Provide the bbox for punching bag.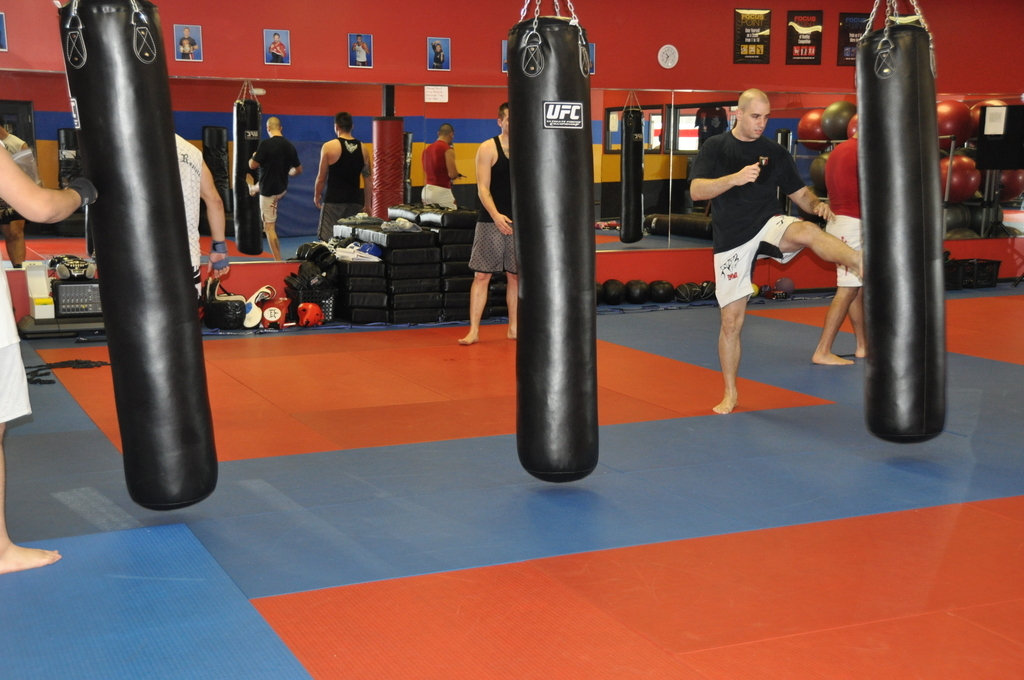
<region>514, 16, 596, 485</region>.
